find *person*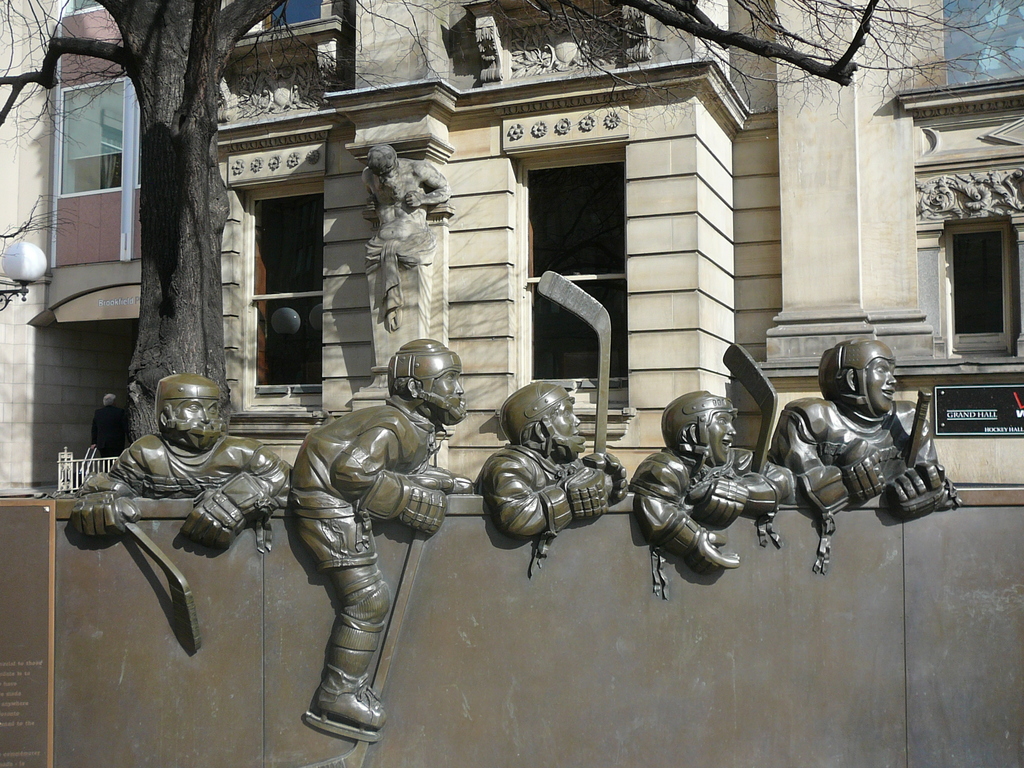
pyautogui.locateOnScreen(282, 338, 468, 738)
